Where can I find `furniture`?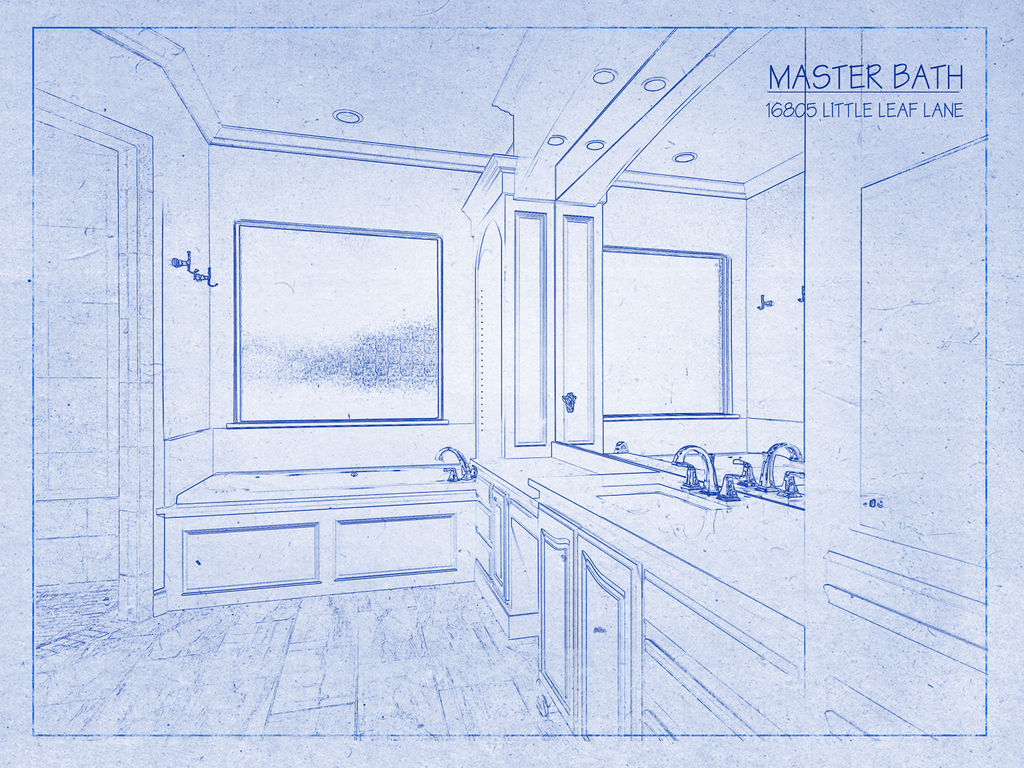
You can find it at box(165, 498, 477, 610).
